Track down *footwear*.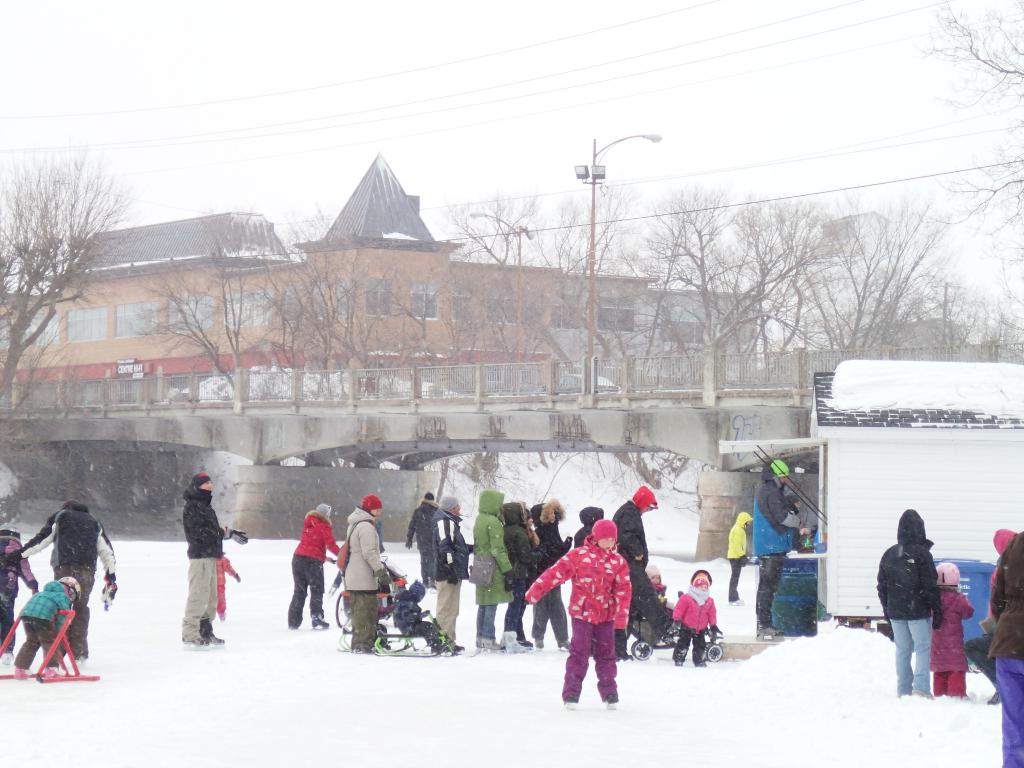
Tracked to 43,666,61,679.
